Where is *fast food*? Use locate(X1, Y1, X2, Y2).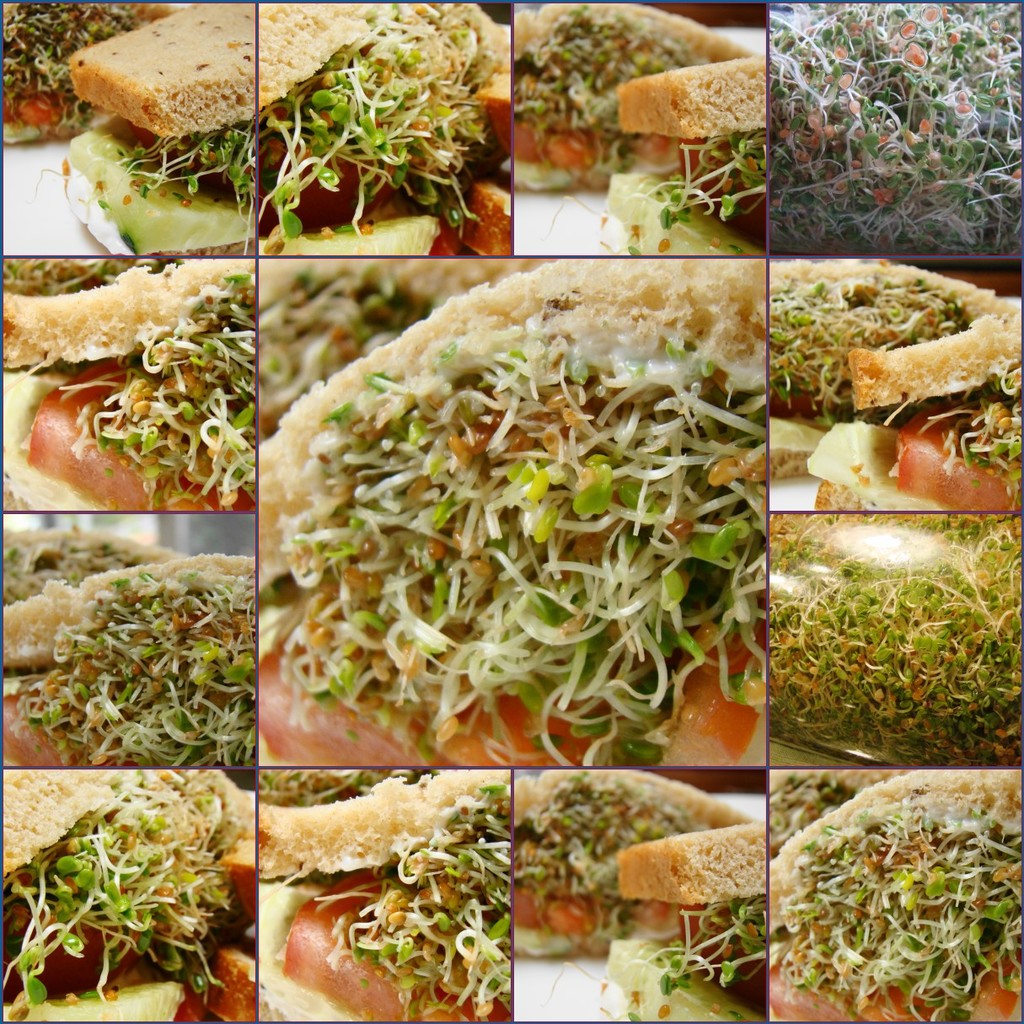
locate(0, 260, 254, 512).
